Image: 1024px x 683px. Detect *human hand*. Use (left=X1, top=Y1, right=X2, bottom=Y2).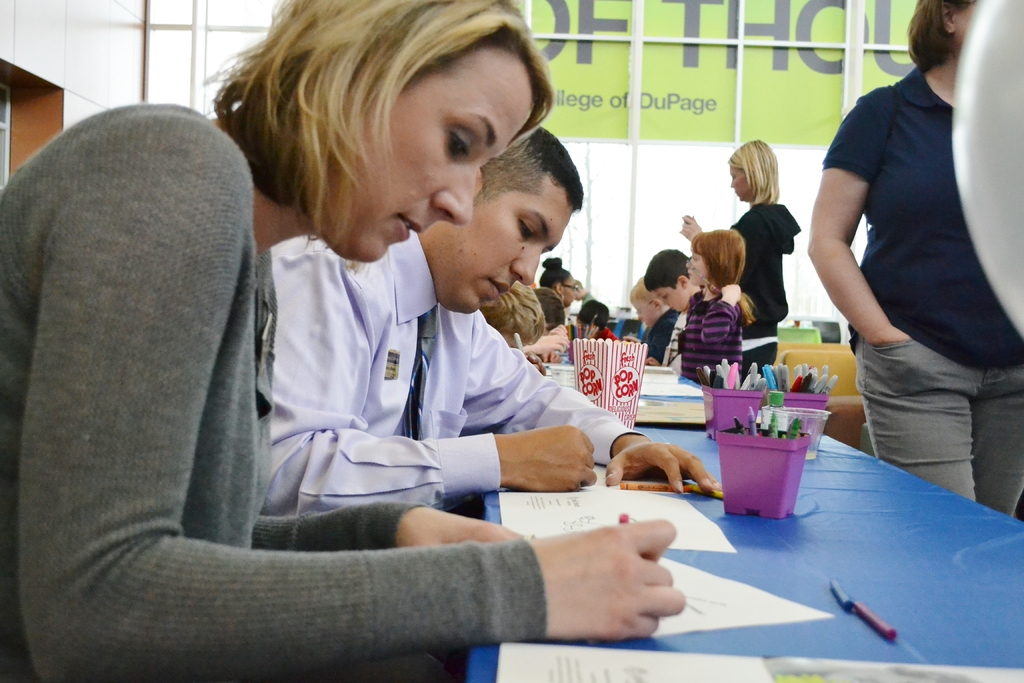
(left=538, top=351, right=565, bottom=364).
